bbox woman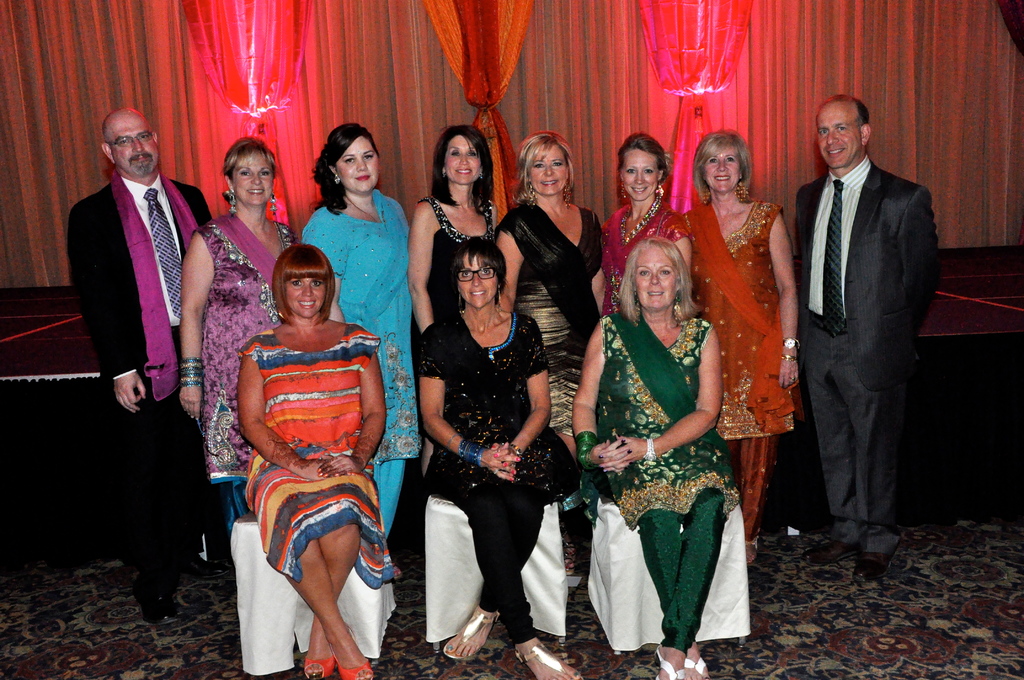
<region>596, 131, 703, 316</region>
